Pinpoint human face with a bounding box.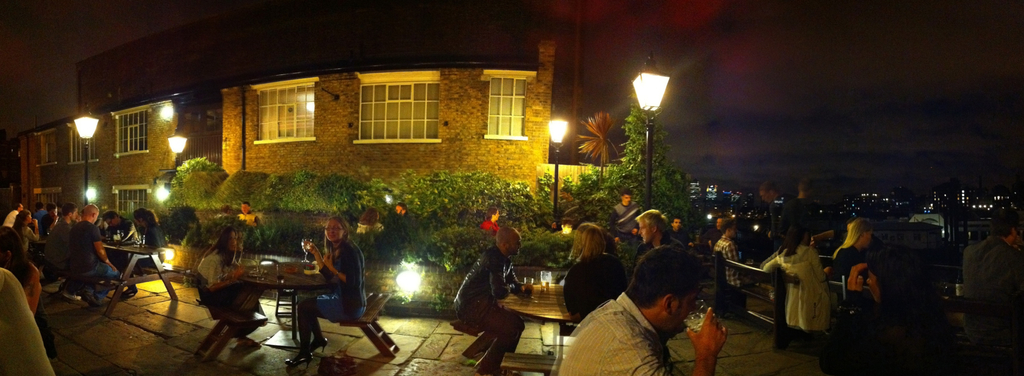
[513,230,519,256].
